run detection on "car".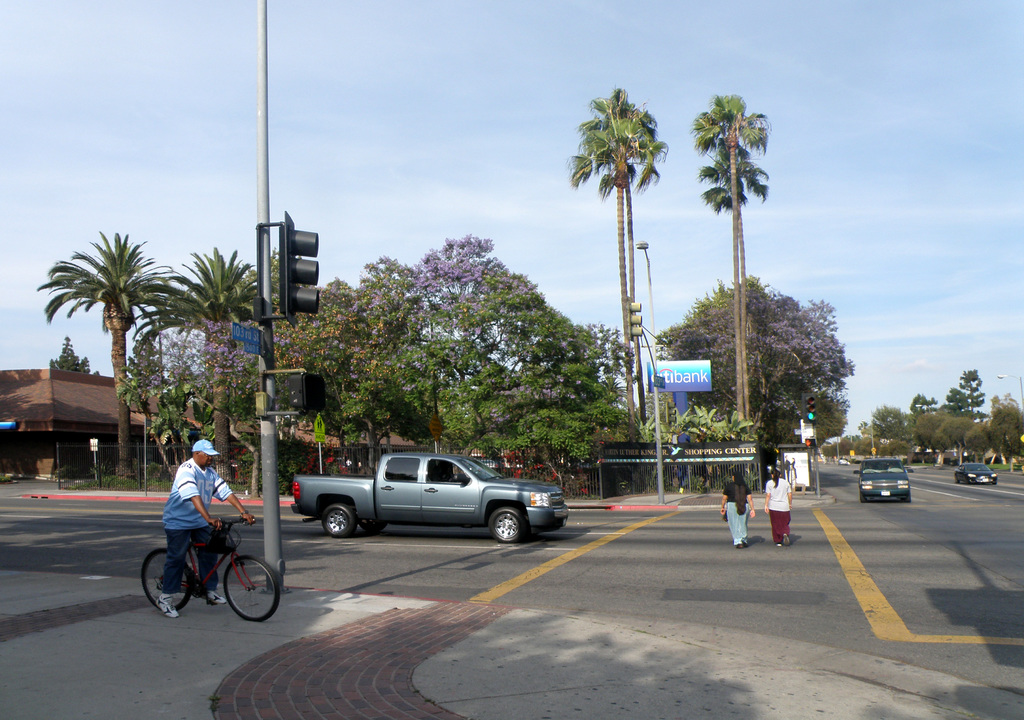
Result: Rect(858, 457, 915, 502).
